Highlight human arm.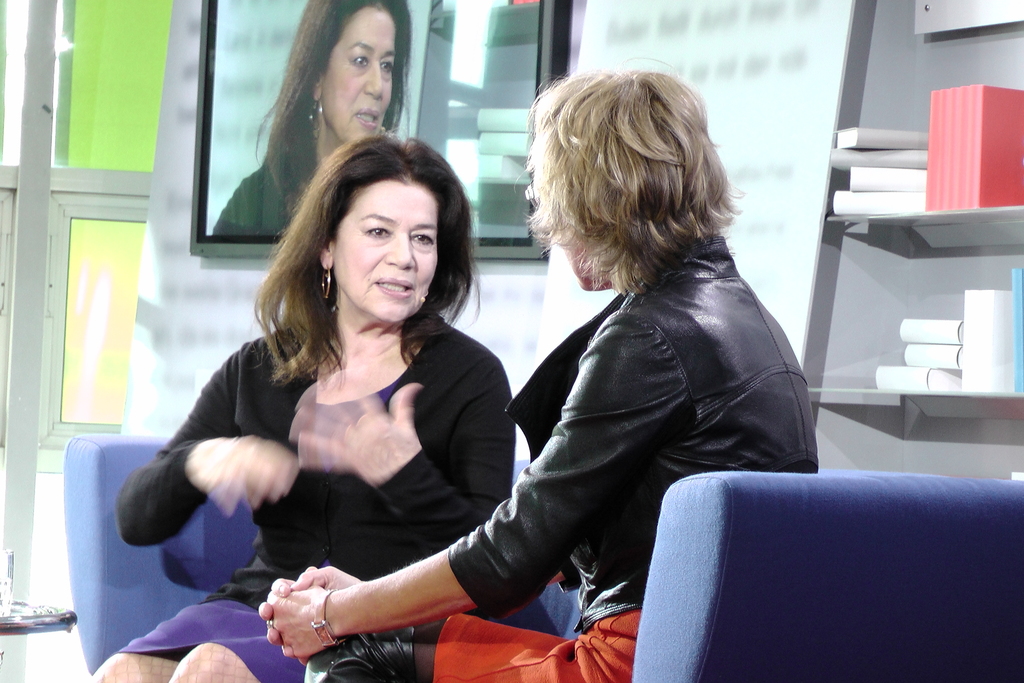
Highlighted region: box=[118, 420, 302, 570].
